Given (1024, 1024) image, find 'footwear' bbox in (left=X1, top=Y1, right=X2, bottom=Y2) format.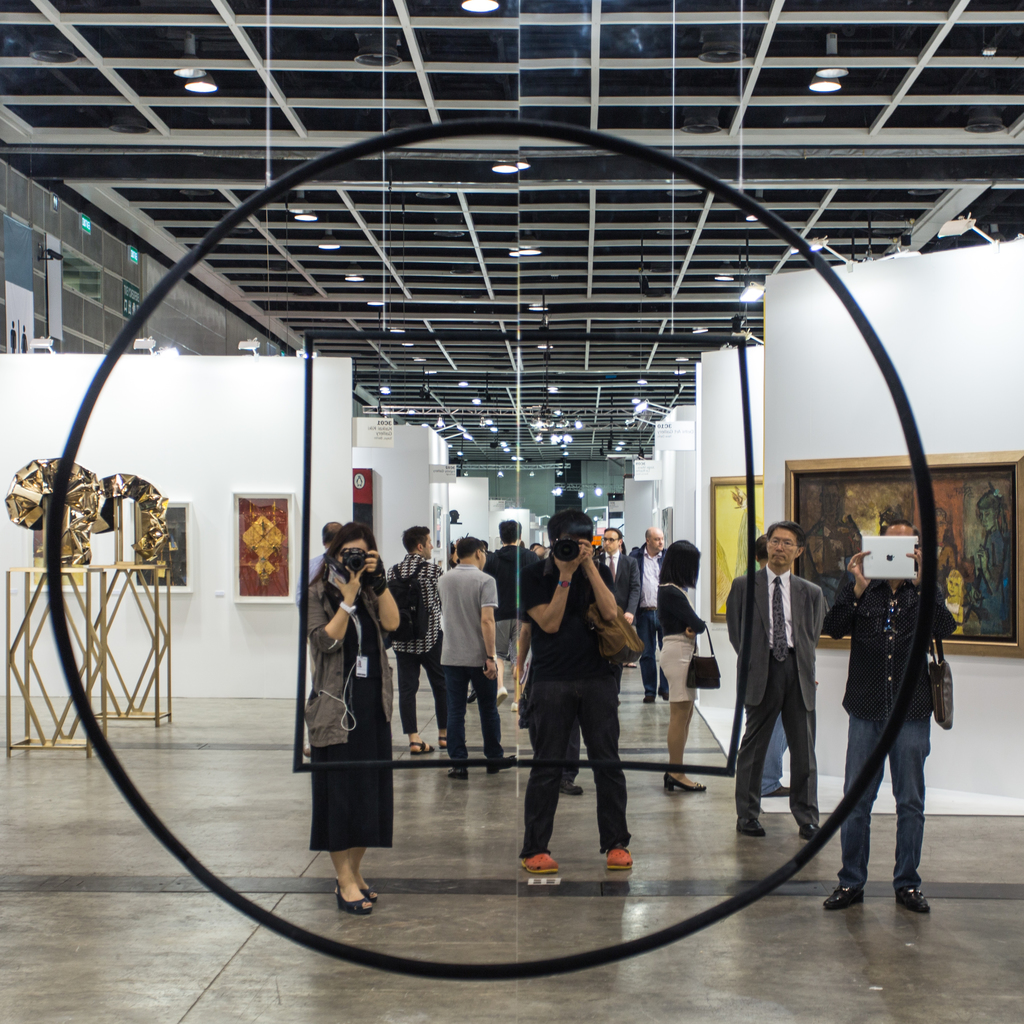
(left=498, top=688, right=507, bottom=709).
